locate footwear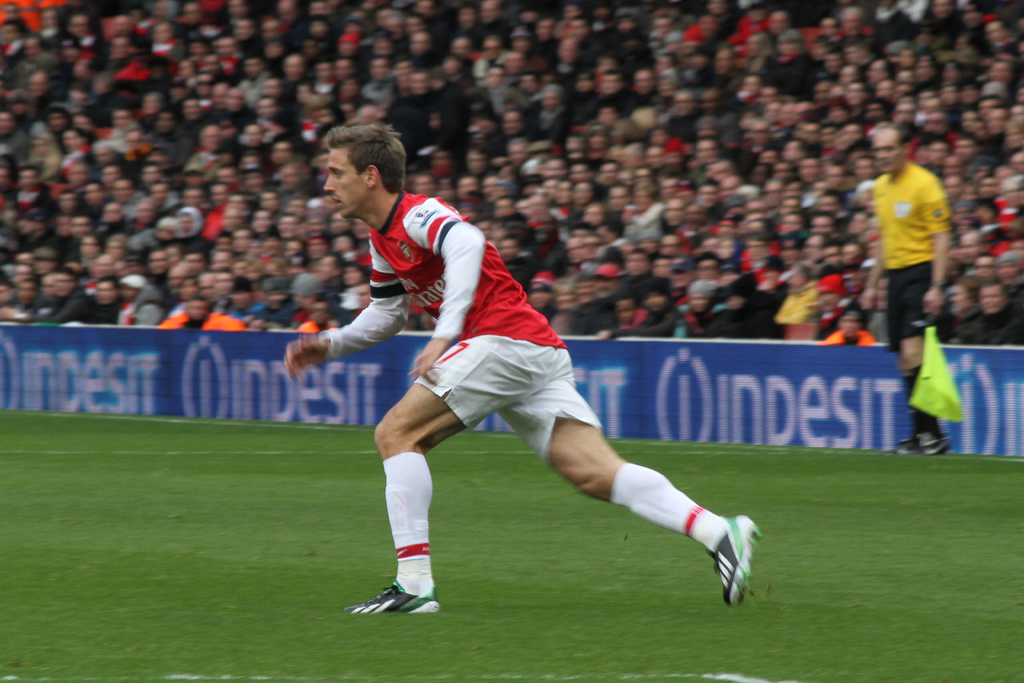
x1=891, y1=438, x2=915, y2=461
